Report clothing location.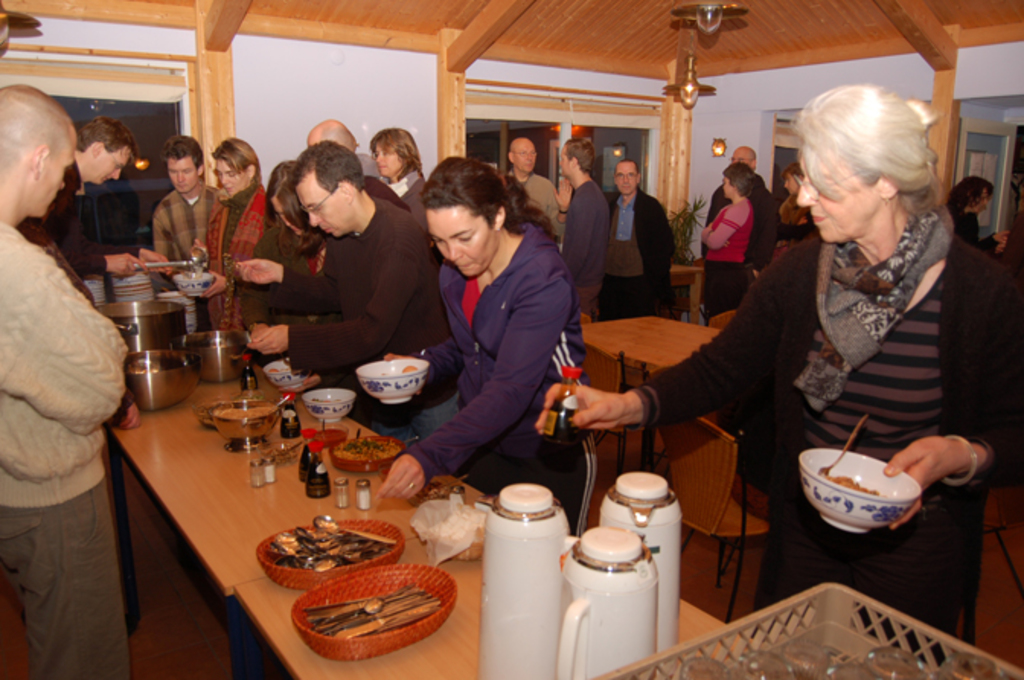
Report: <bbox>558, 177, 610, 328</bbox>.
